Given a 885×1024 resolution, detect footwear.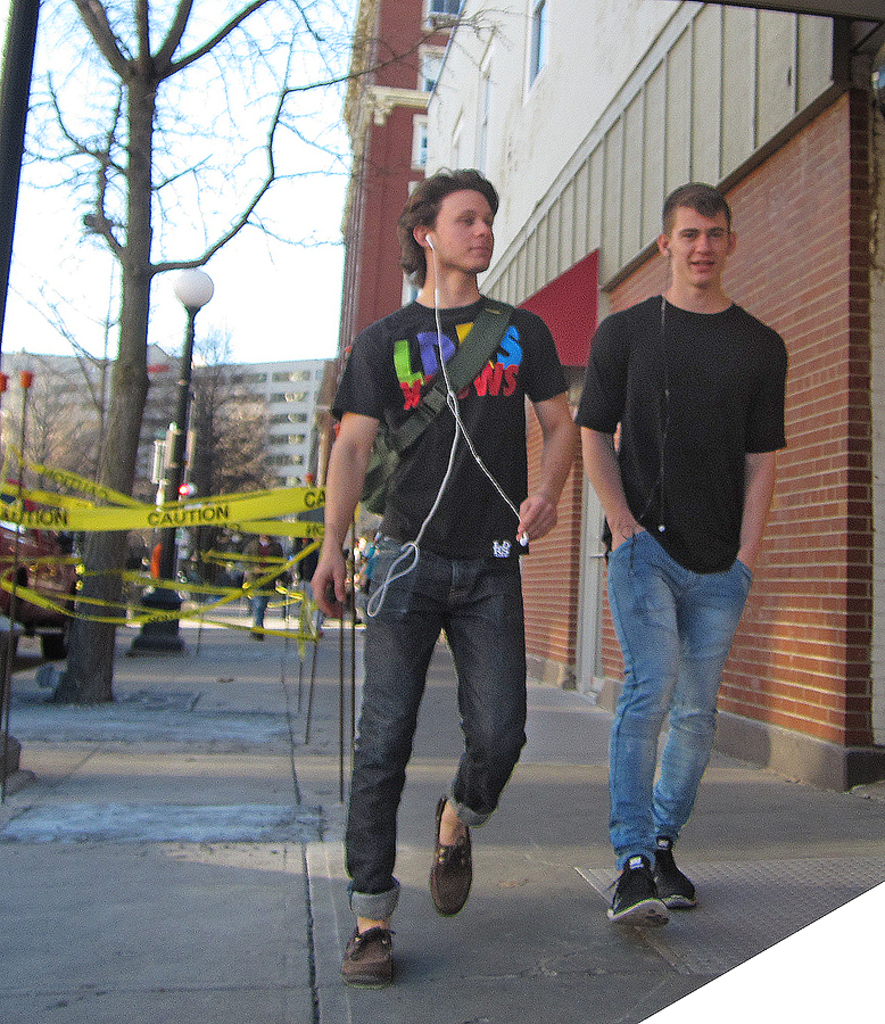
locate(431, 791, 470, 918).
